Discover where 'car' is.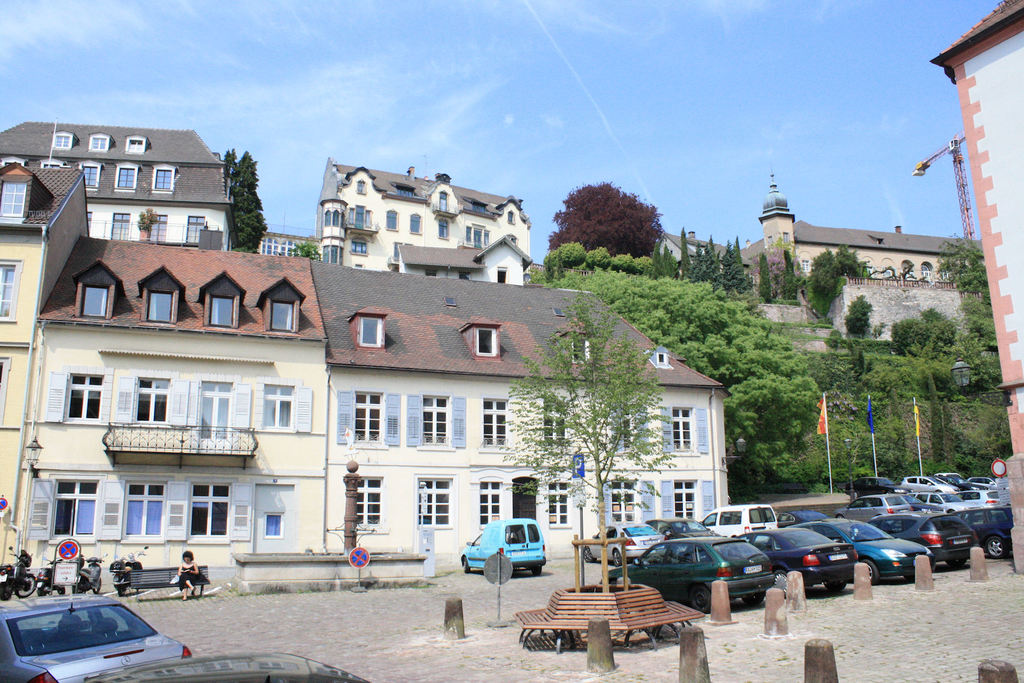
Discovered at {"x1": 823, "y1": 520, "x2": 928, "y2": 579}.
